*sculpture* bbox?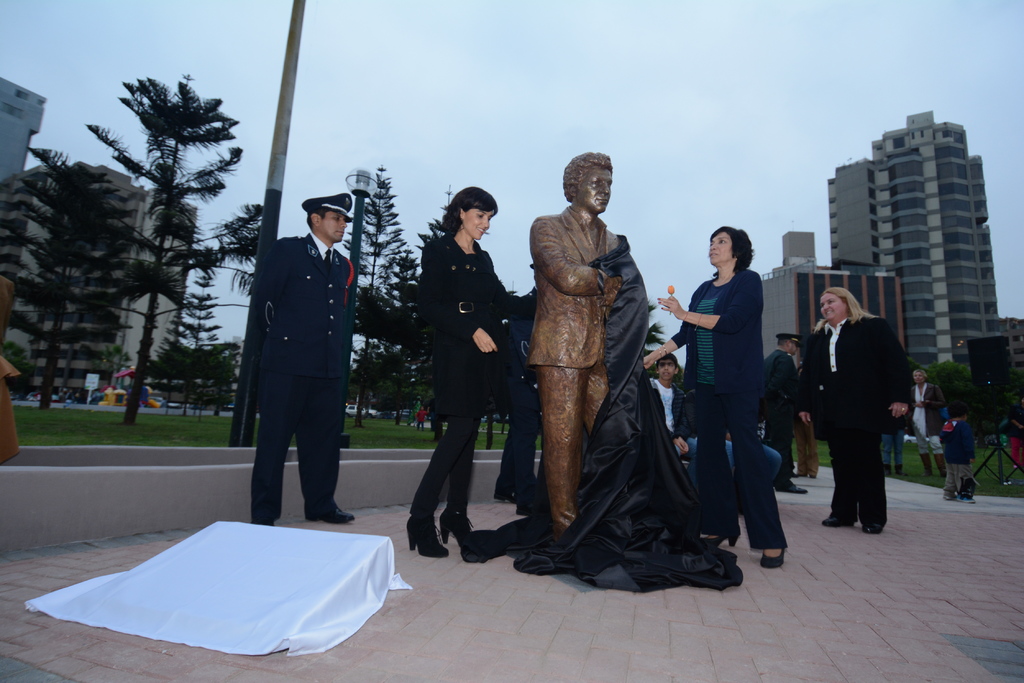
<box>522,149,639,534</box>
